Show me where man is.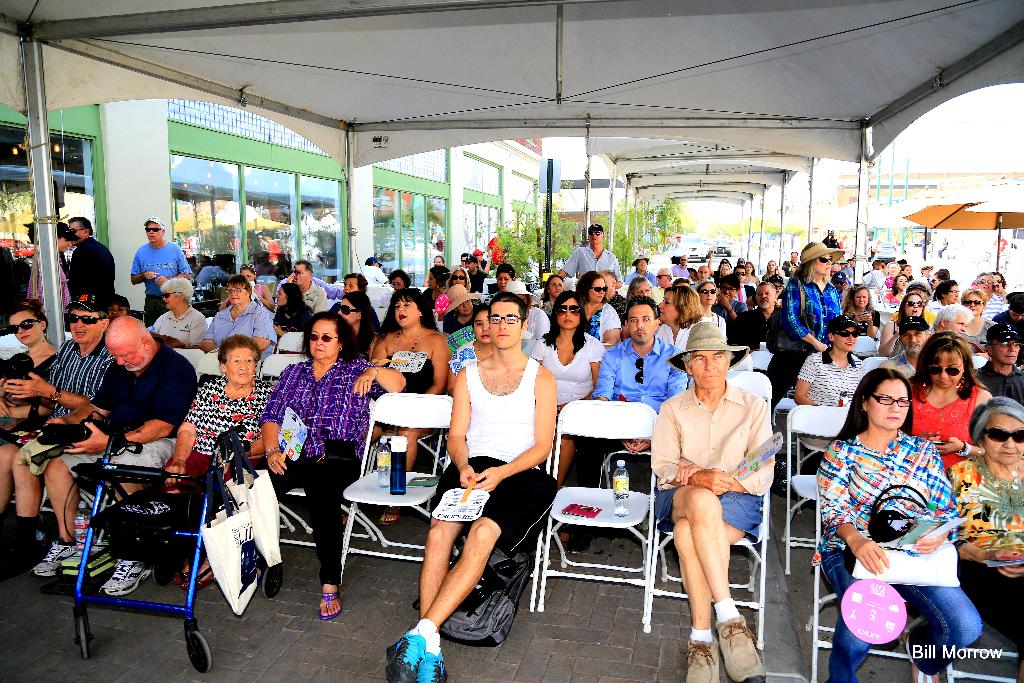
man is at 930, 281, 957, 322.
